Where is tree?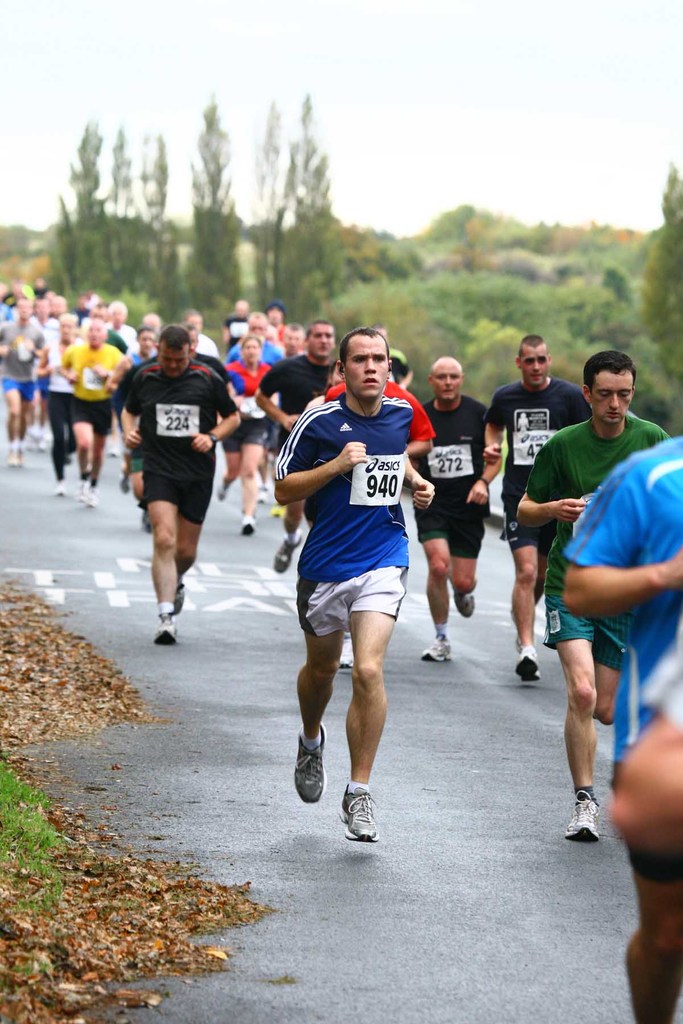
281:97:353:323.
